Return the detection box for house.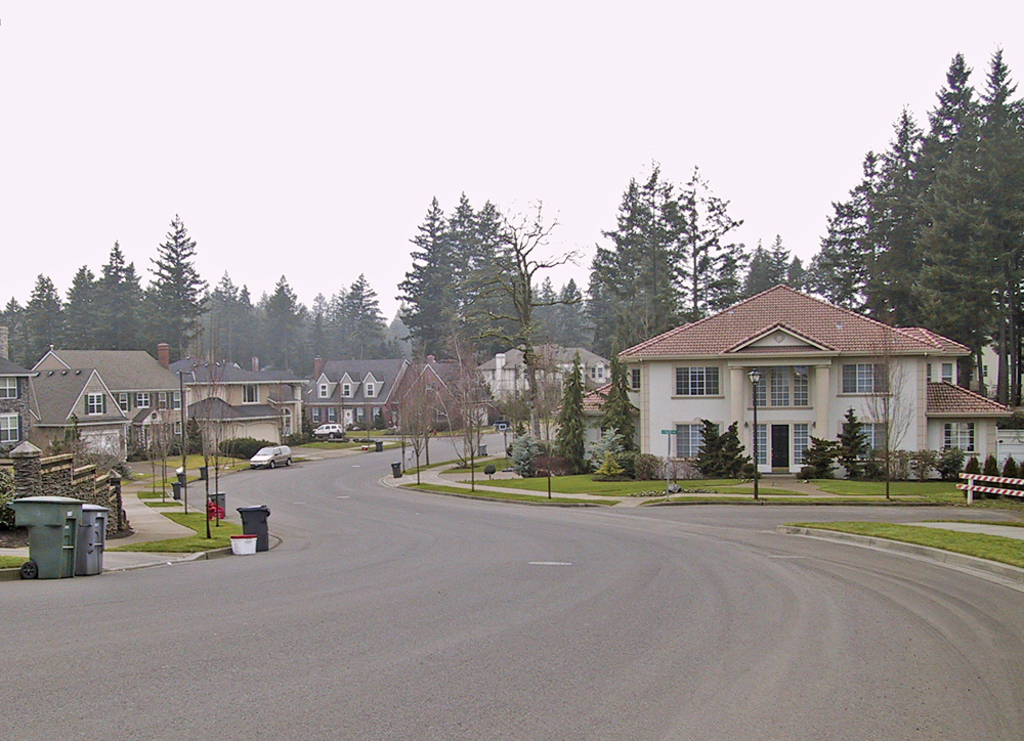
rect(199, 393, 281, 449).
